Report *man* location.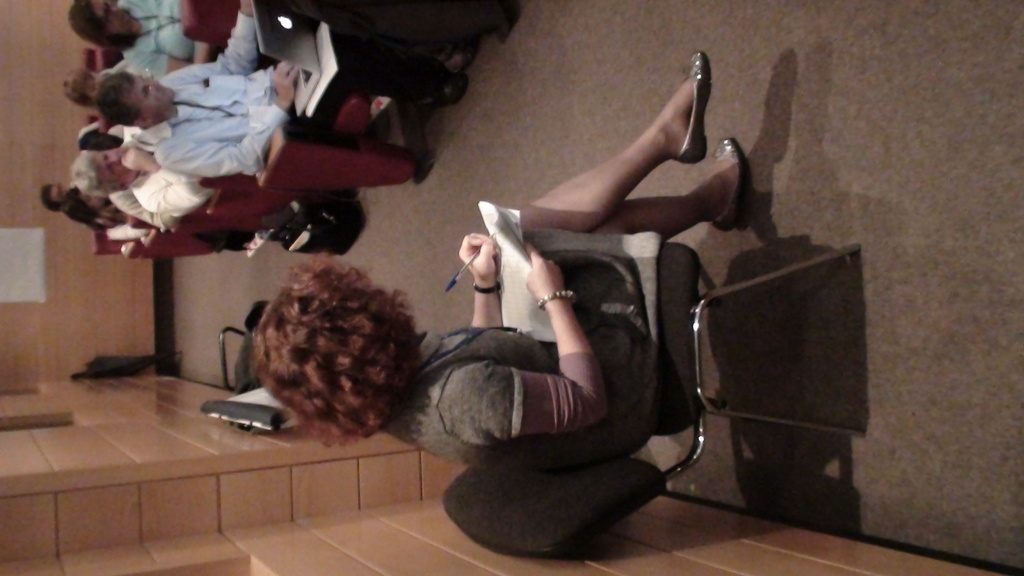
Report: region(72, 121, 169, 236).
